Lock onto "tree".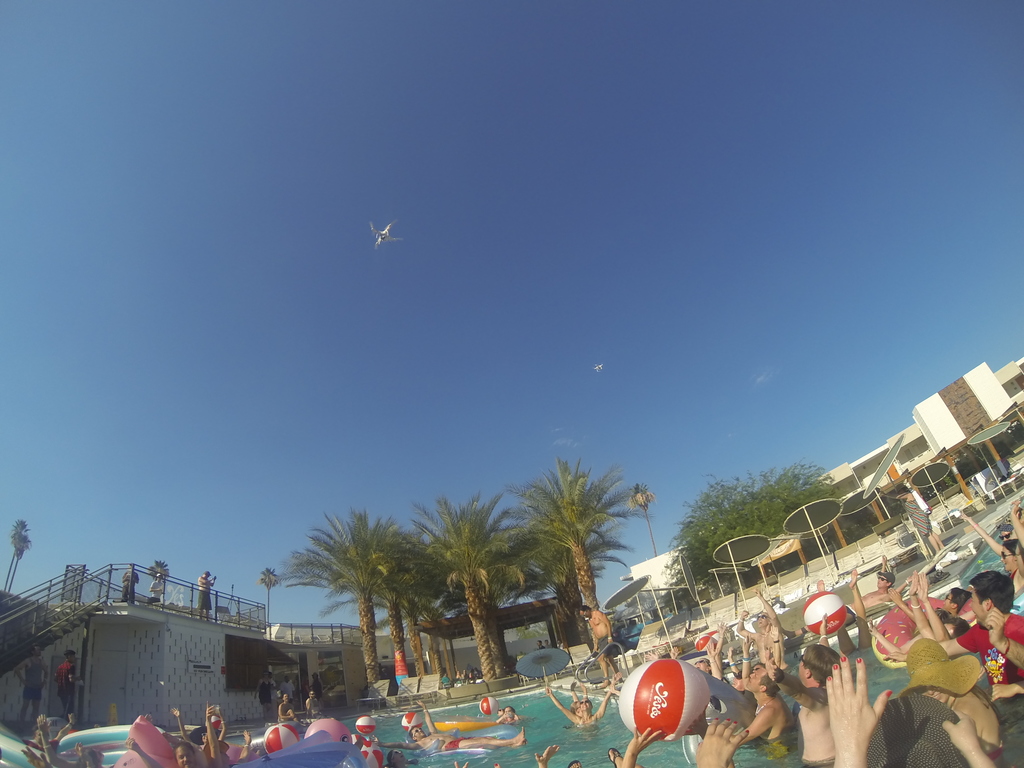
Locked: [257, 564, 285, 623].
